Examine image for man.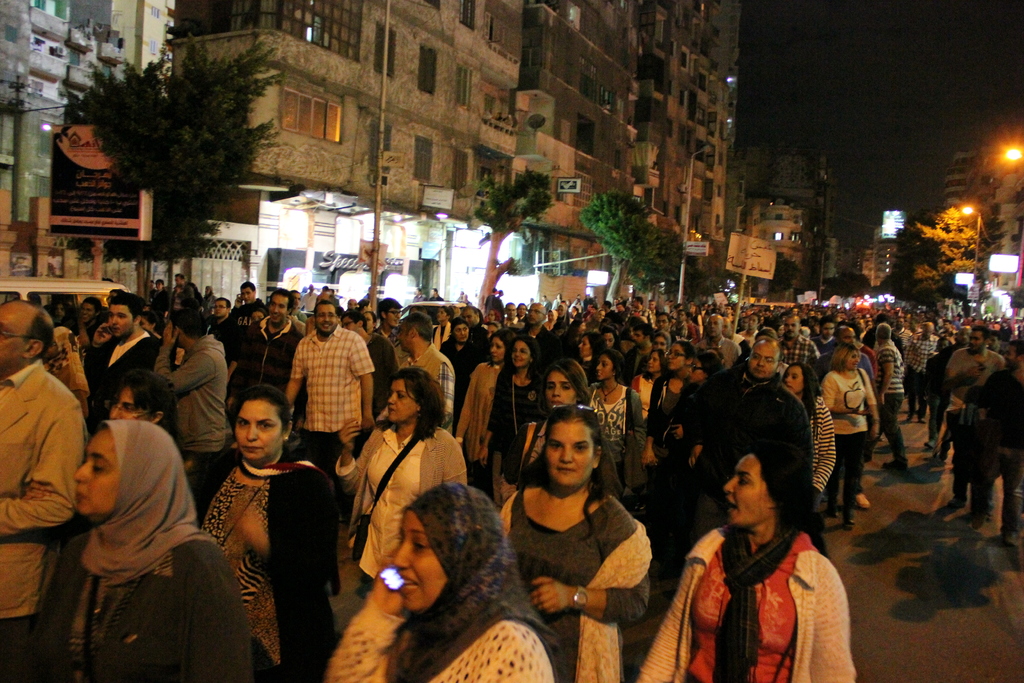
Examination result: region(458, 306, 491, 334).
